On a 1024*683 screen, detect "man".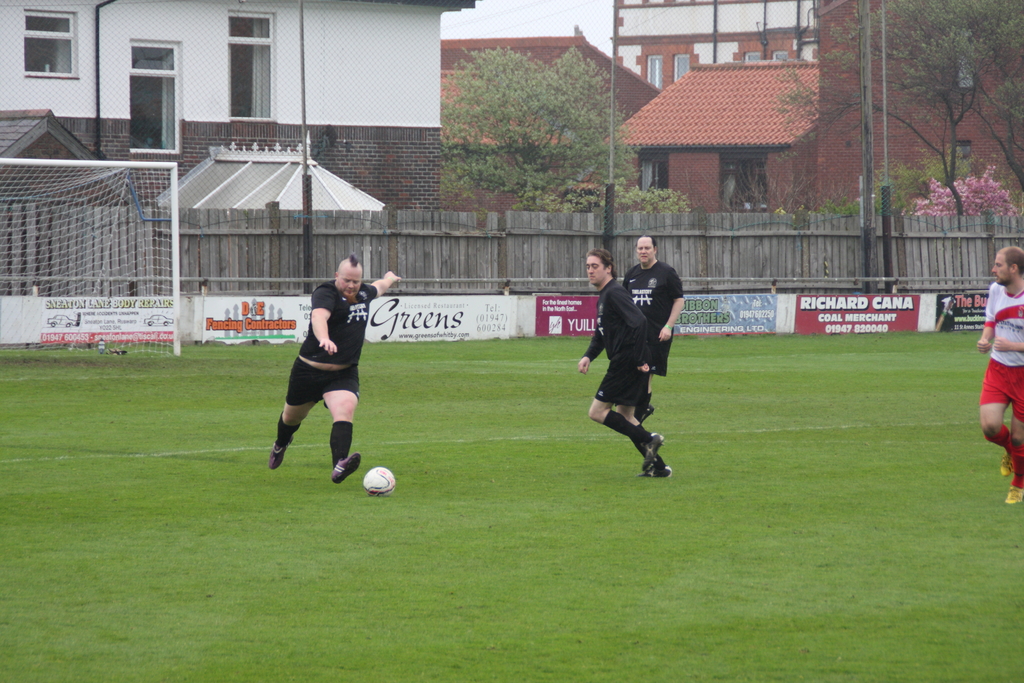
bbox=[612, 226, 687, 419].
